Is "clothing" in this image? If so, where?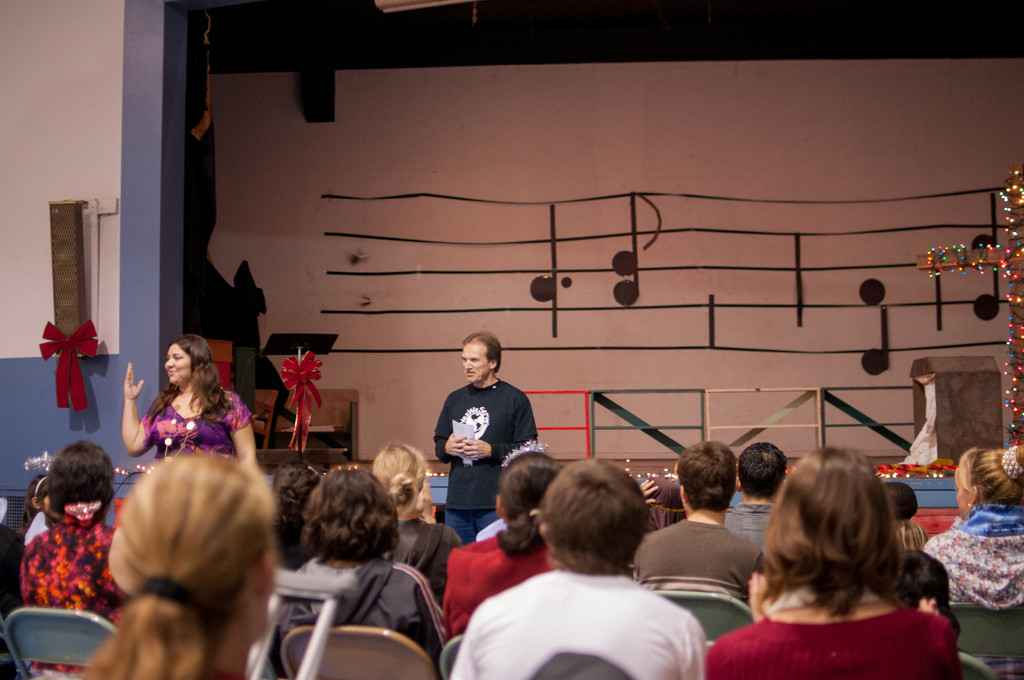
Yes, at detection(446, 567, 706, 679).
